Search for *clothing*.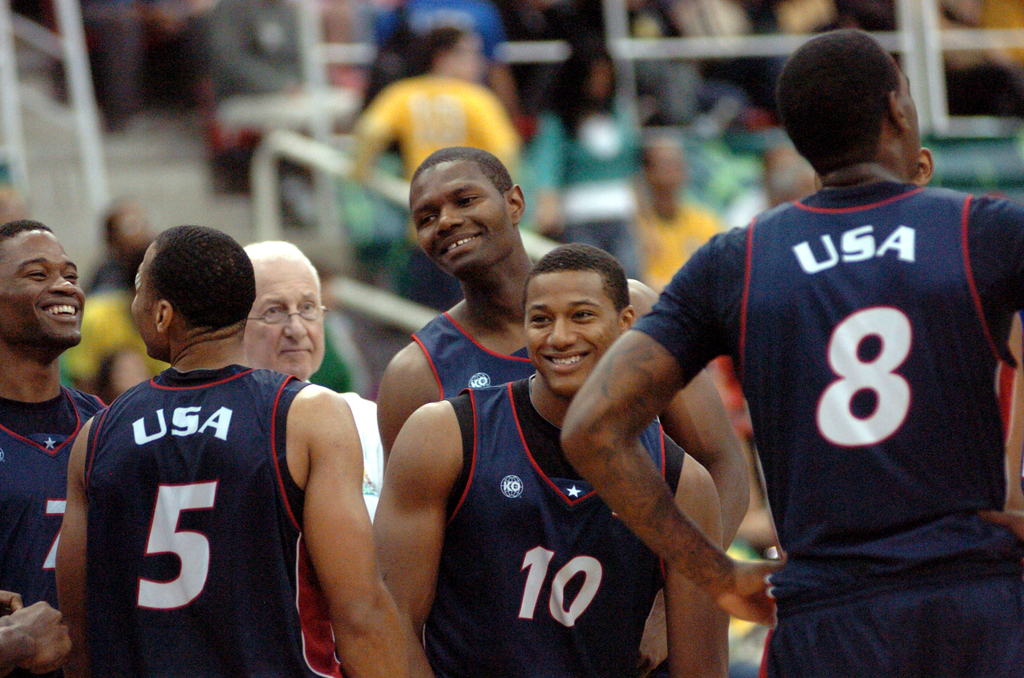
Found at (79,238,162,291).
